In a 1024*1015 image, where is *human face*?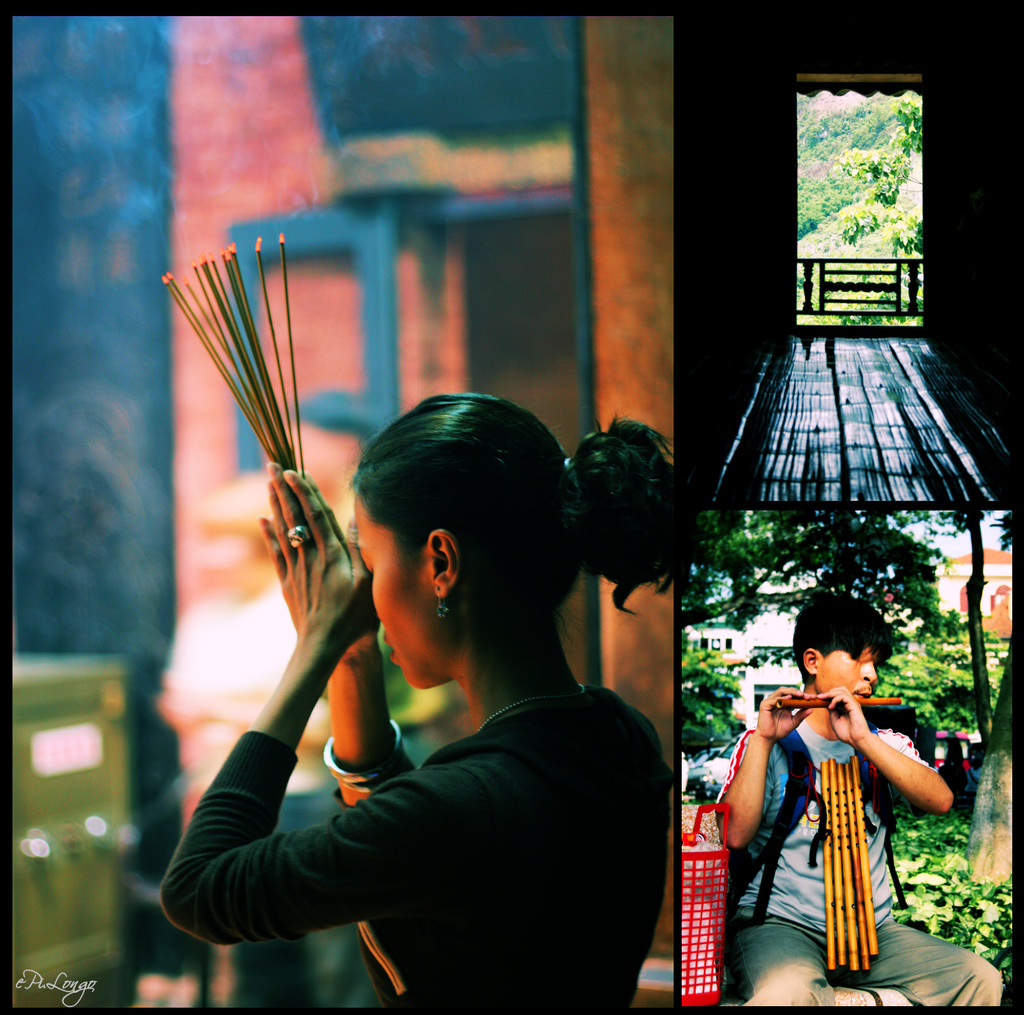
[353,498,430,690].
